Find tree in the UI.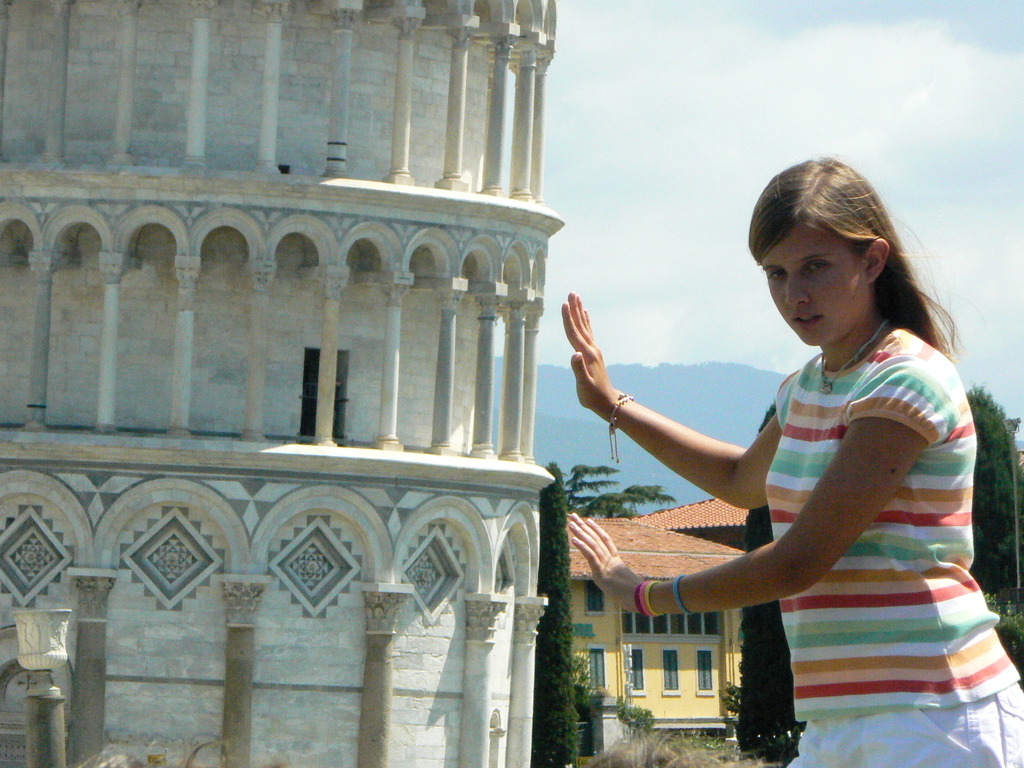
UI element at <box>748,390,811,759</box>.
